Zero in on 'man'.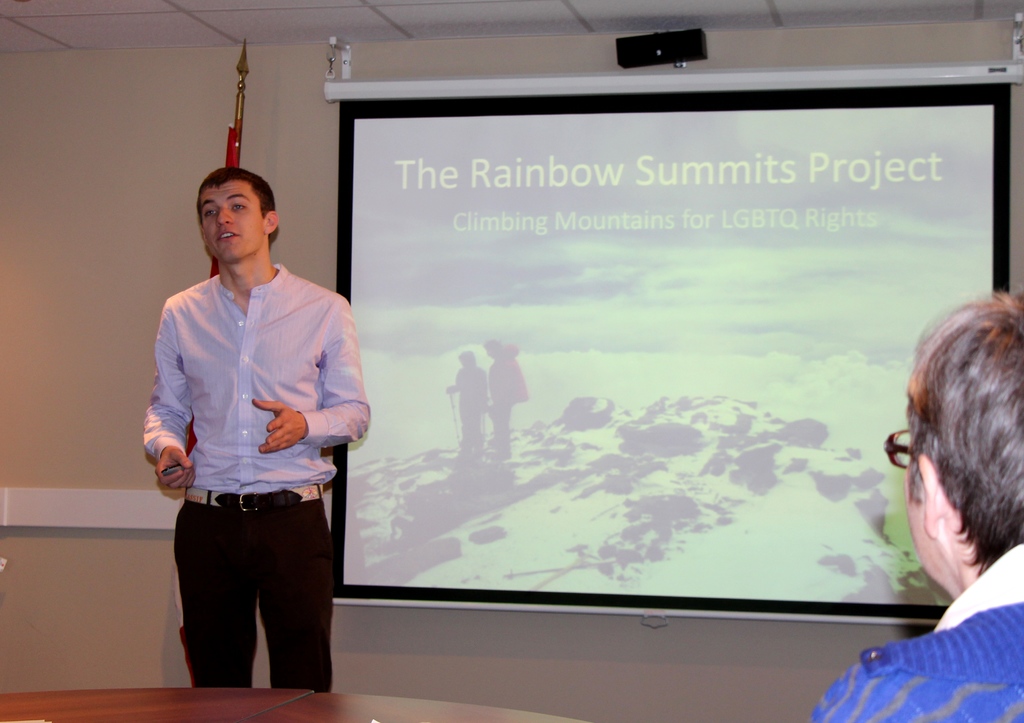
Zeroed in: bbox=(146, 154, 367, 722).
